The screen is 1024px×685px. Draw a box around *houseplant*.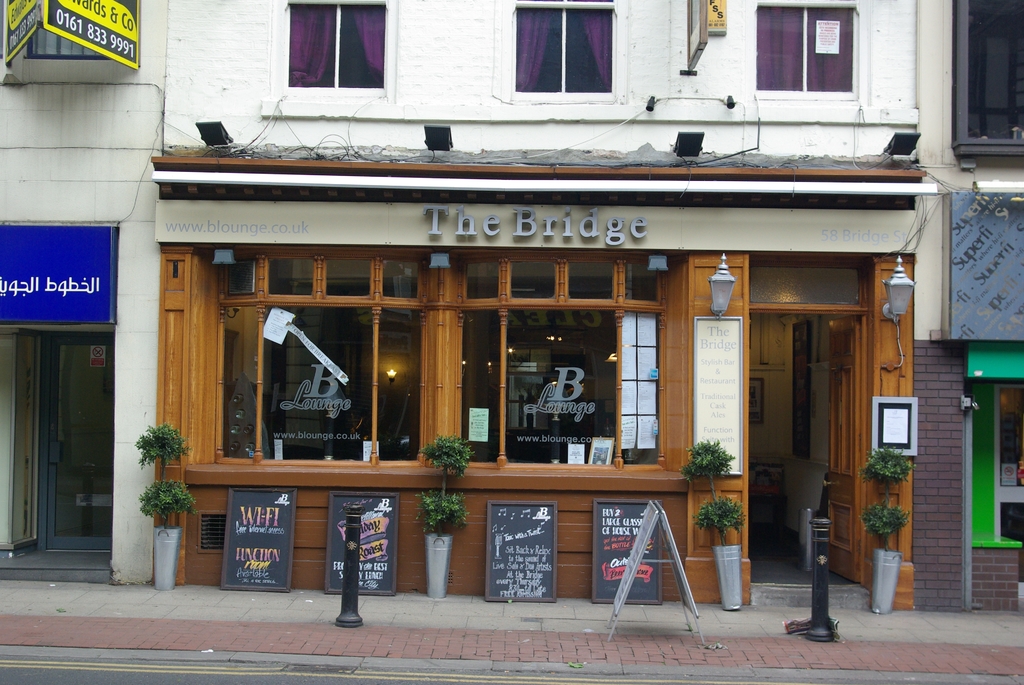
[x1=855, y1=441, x2=913, y2=611].
